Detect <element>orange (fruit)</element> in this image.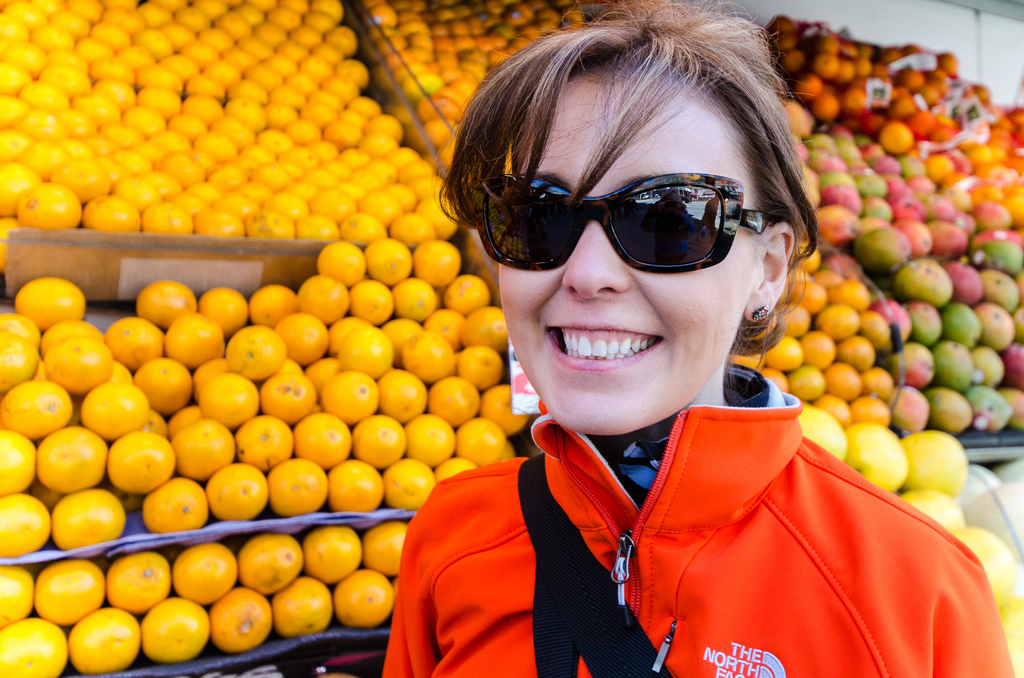
Detection: left=460, top=346, right=504, bottom=389.
